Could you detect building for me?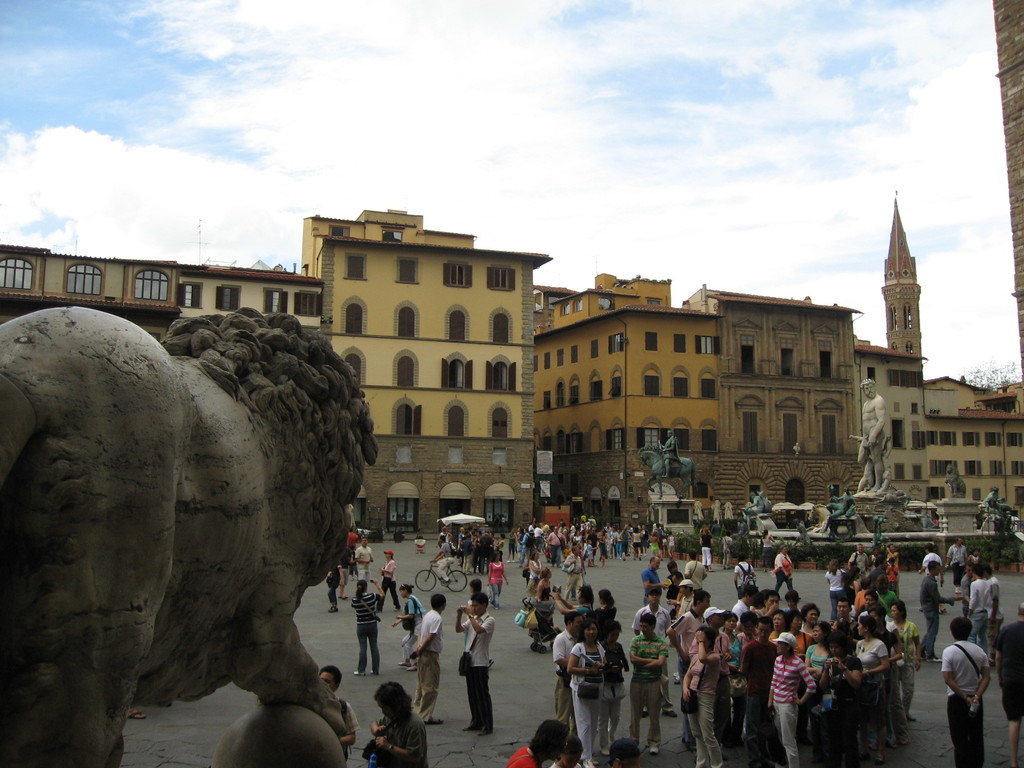
Detection result: <region>302, 208, 554, 543</region>.
